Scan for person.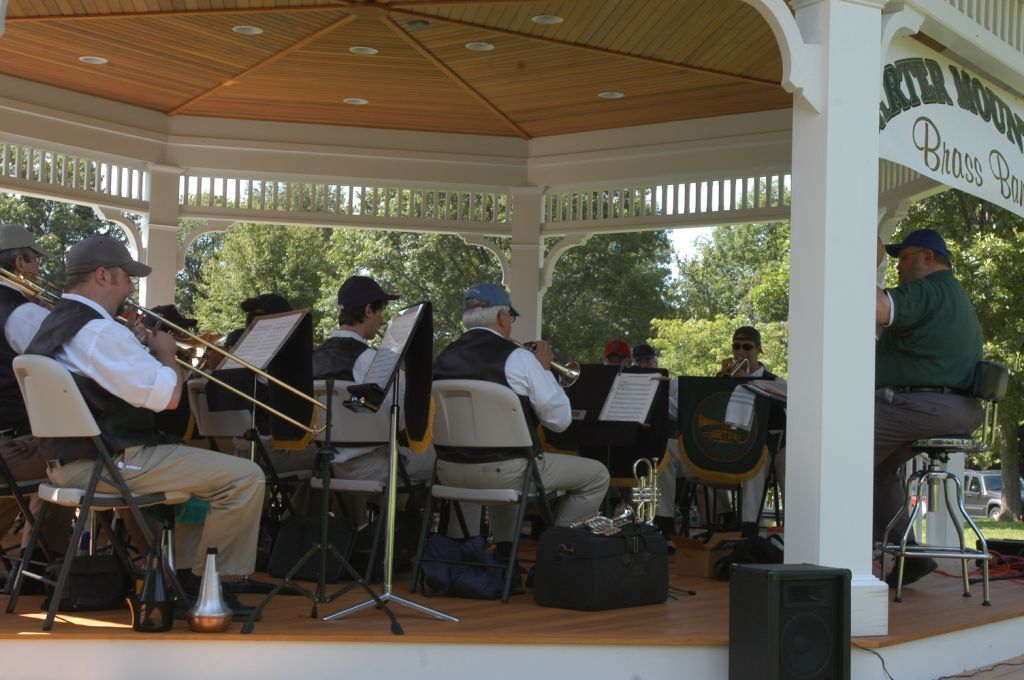
Scan result: region(434, 283, 611, 590).
